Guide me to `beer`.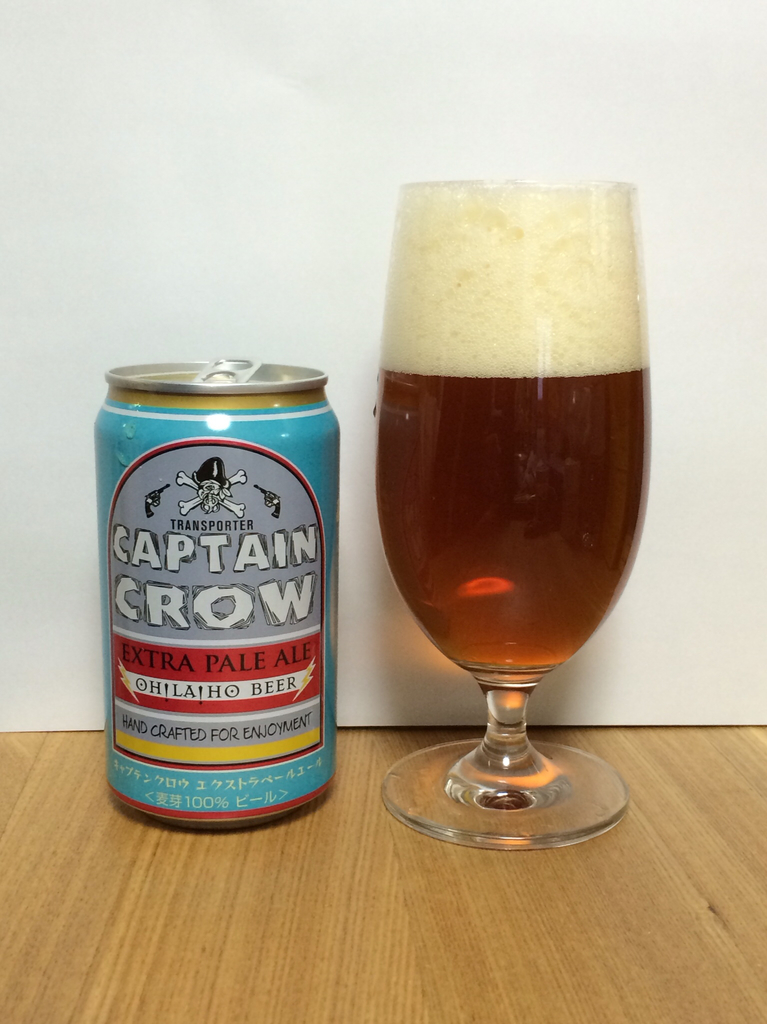
Guidance: {"x1": 69, "y1": 340, "x2": 346, "y2": 860}.
